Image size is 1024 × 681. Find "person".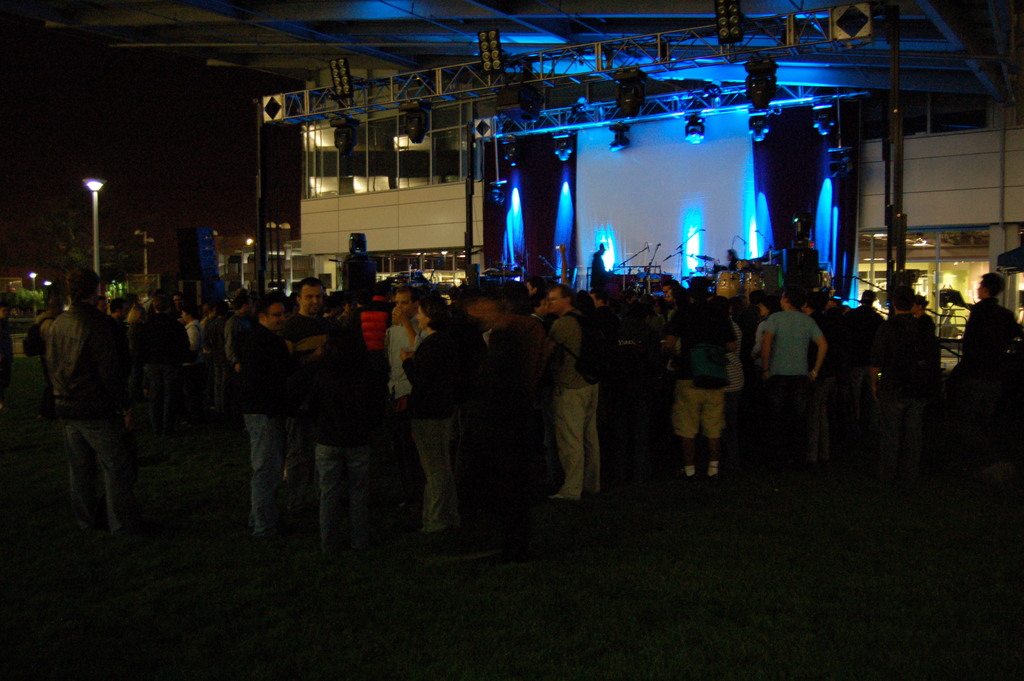
[x1=400, y1=297, x2=460, y2=533].
